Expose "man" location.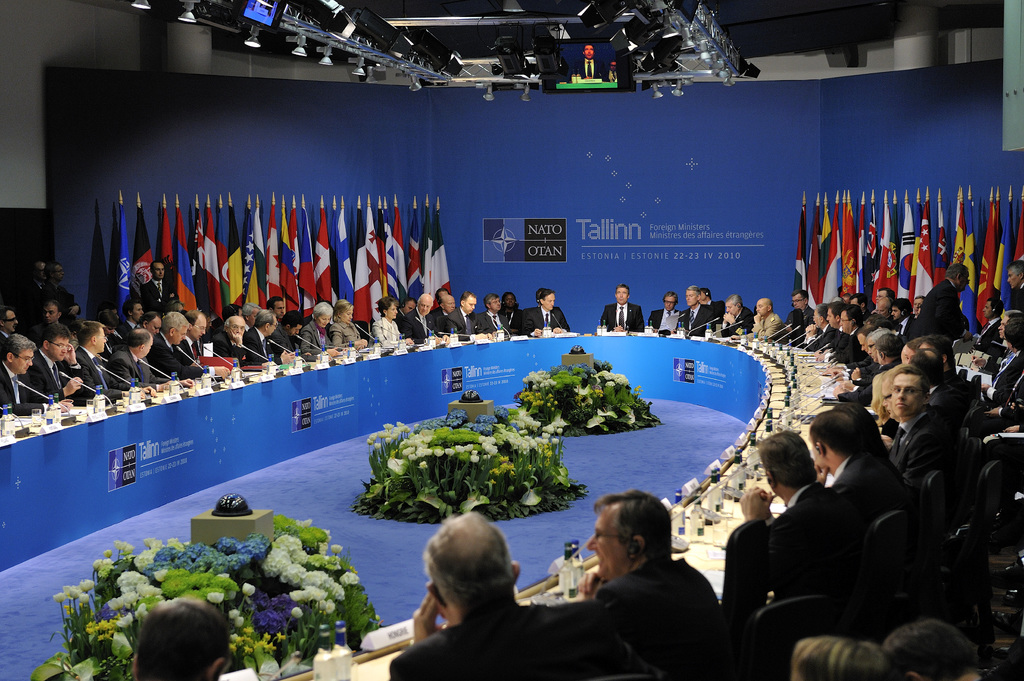
Exposed at 851,292,870,316.
